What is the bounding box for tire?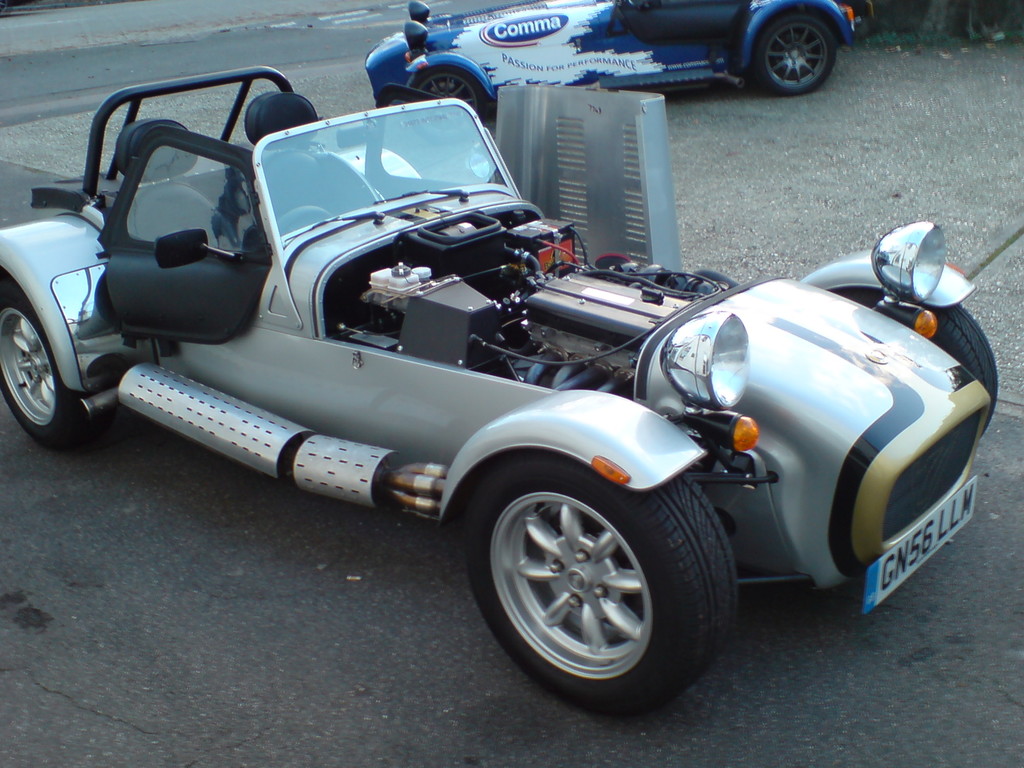
BBox(0, 281, 115, 449).
